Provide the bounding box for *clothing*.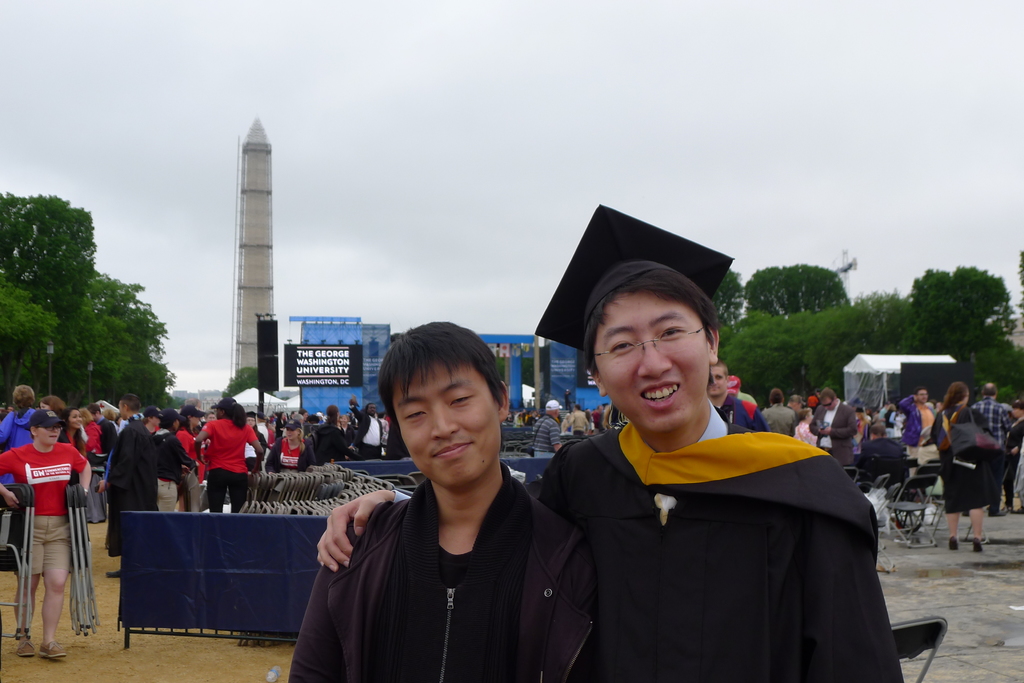
bbox=(161, 429, 201, 522).
